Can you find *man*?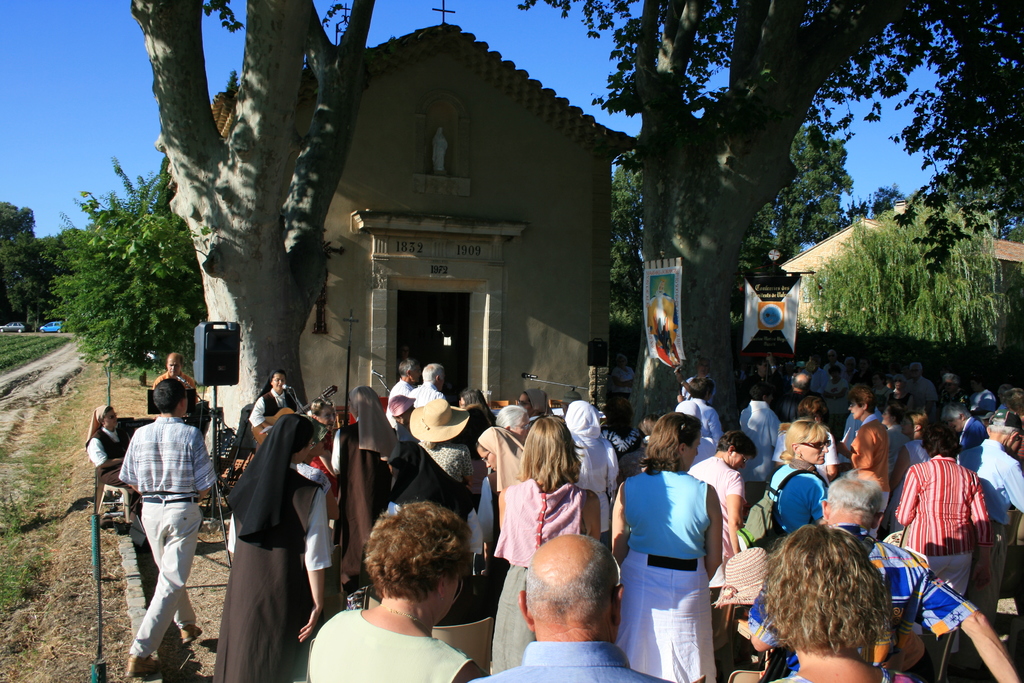
Yes, bounding box: BBox(468, 540, 675, 682).
